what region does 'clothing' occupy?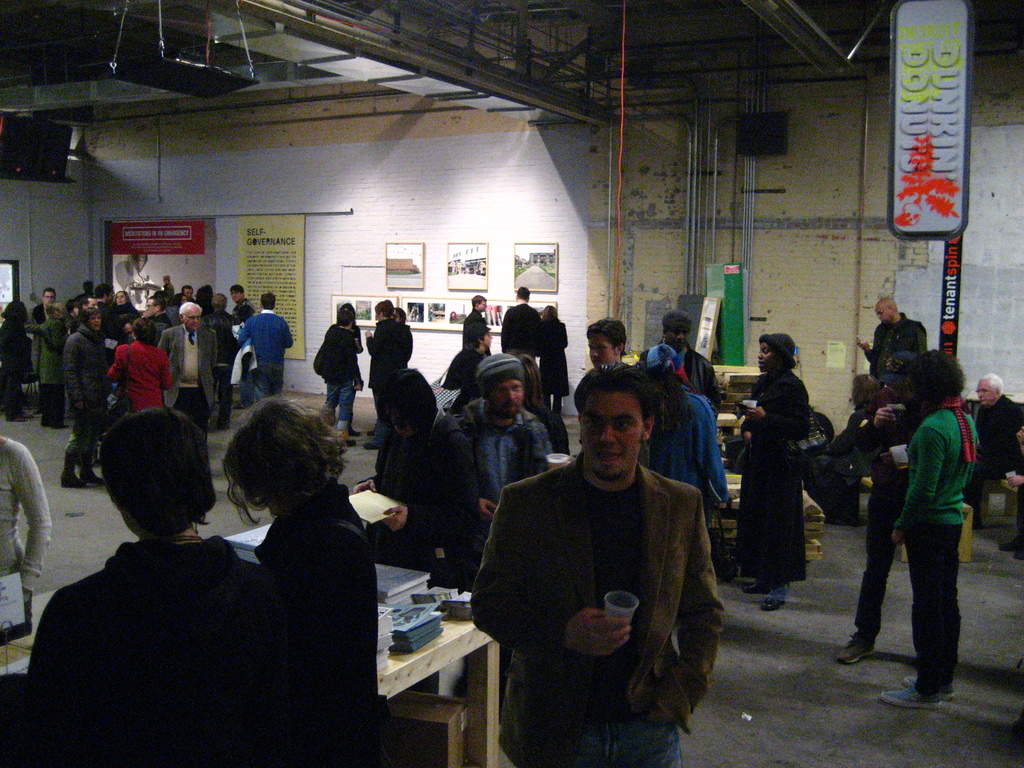
[left=636, top=343, right=722, bottom=421].
